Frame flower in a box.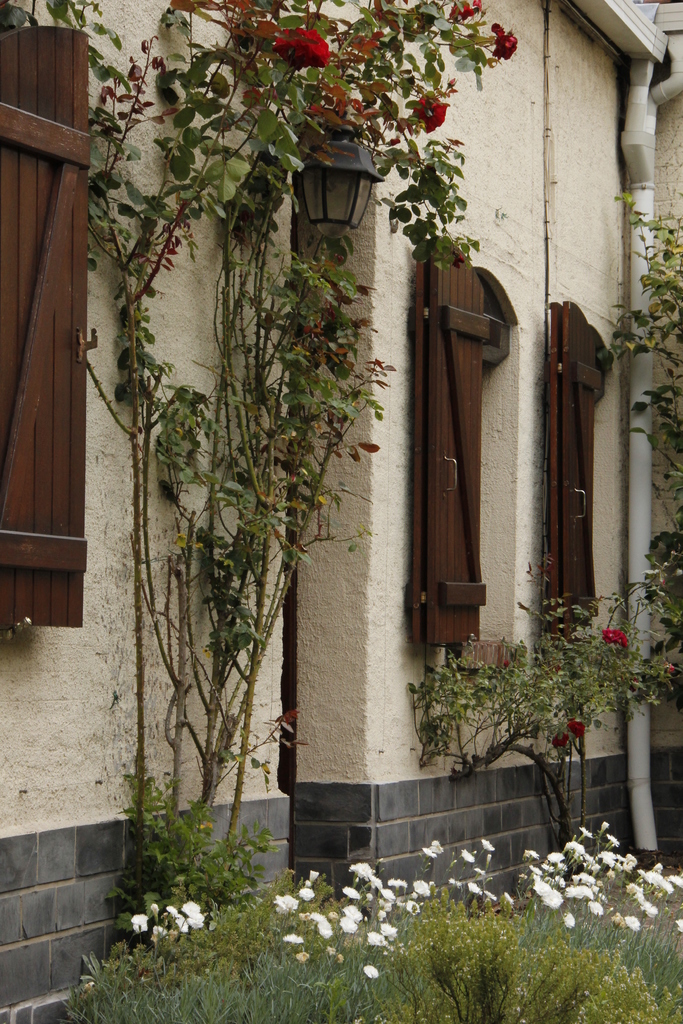
left=674, top=920, right=682, bottom=932.
